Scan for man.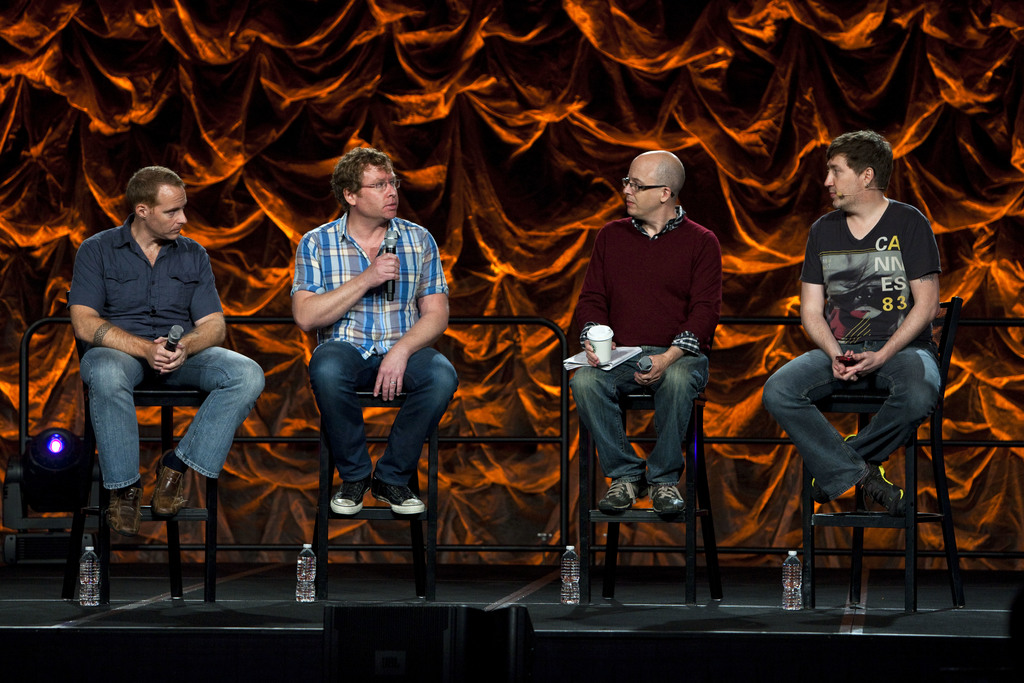
Scan result: [756, 131, 957, 522].
